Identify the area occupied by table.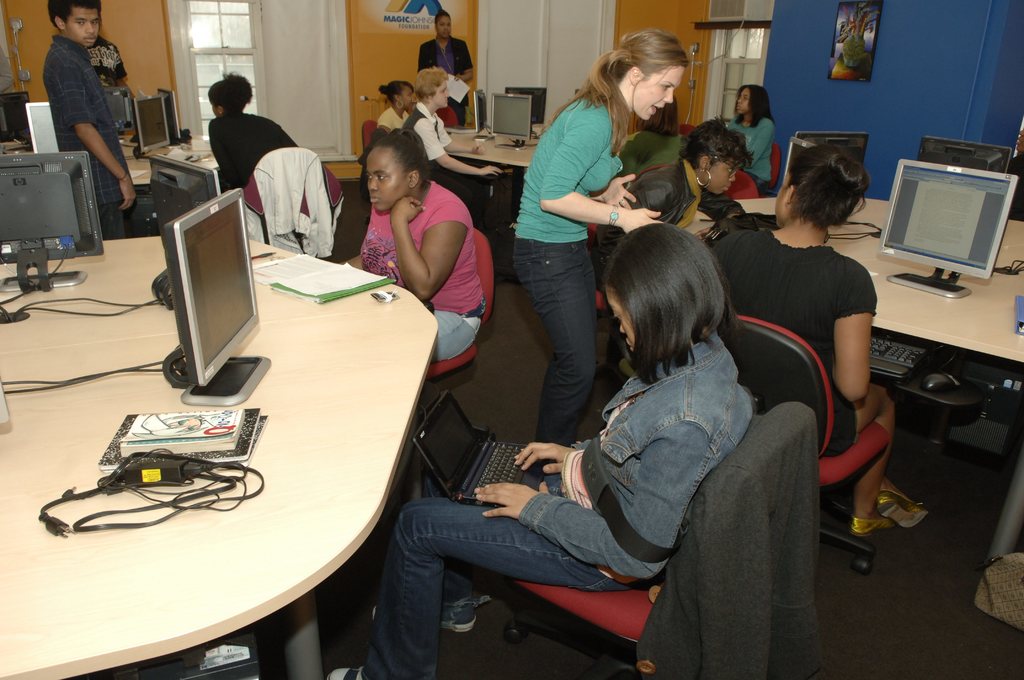
Area: 690,200,1023,560.
